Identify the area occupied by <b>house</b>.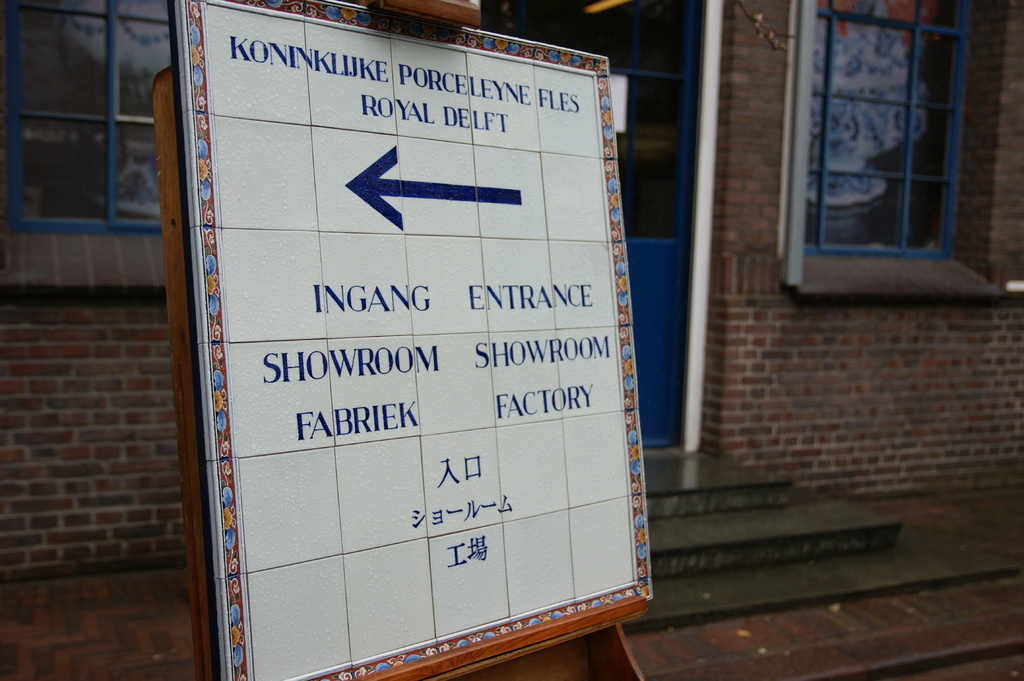
Area: bbox=[0, 0, 1023, 579].
